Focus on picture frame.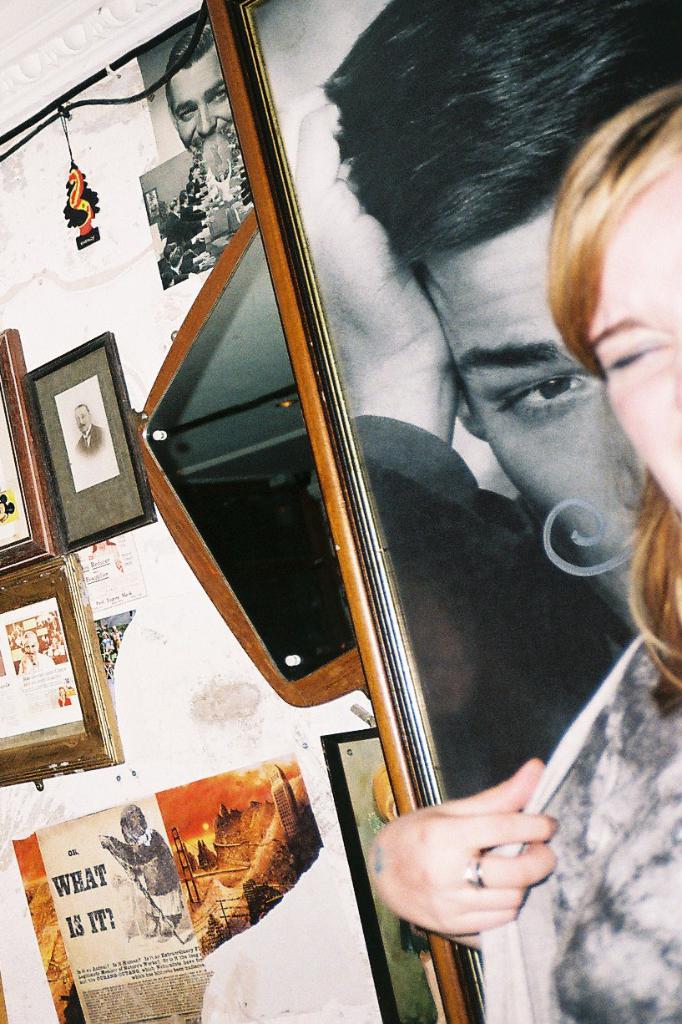
Focused at [x1=24, y1=332, x2=149, y2=545].
